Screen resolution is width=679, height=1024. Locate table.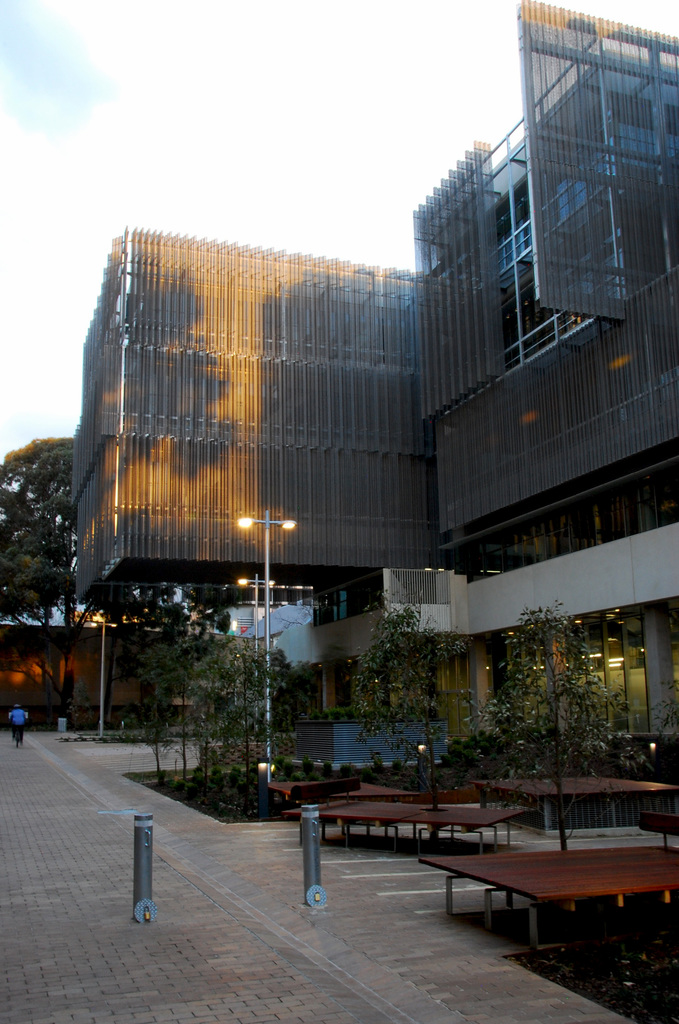
476, 772, 678, 834.
